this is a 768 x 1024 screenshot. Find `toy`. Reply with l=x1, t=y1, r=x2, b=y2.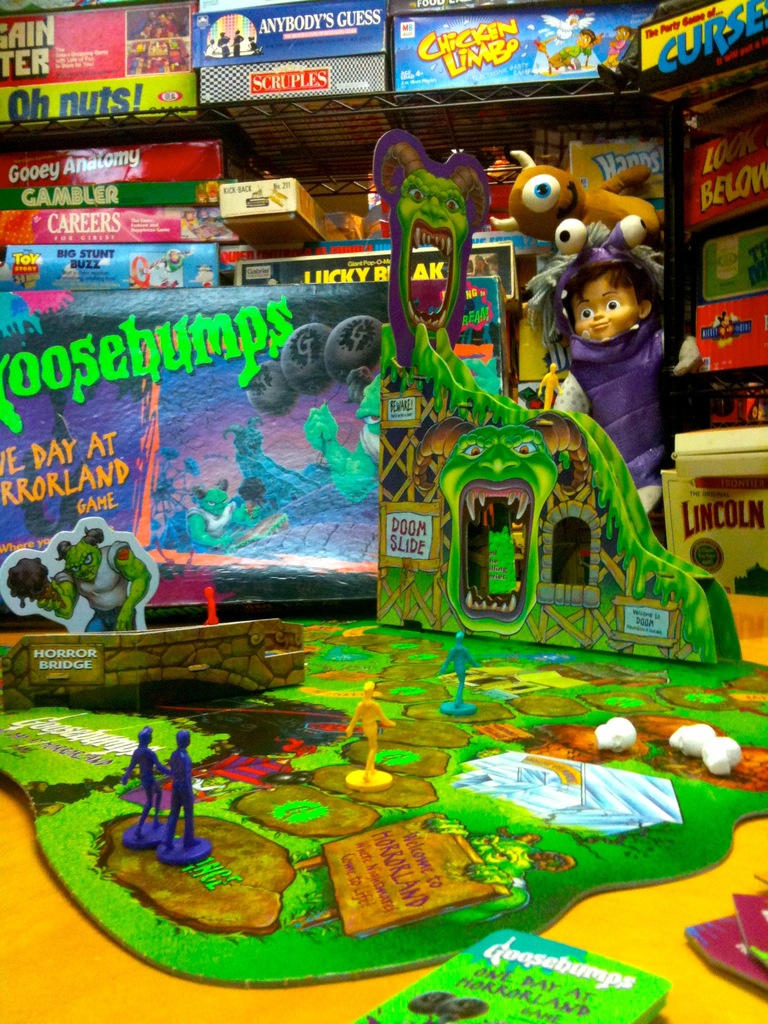
l=374, t=124, r=499, b=386.
